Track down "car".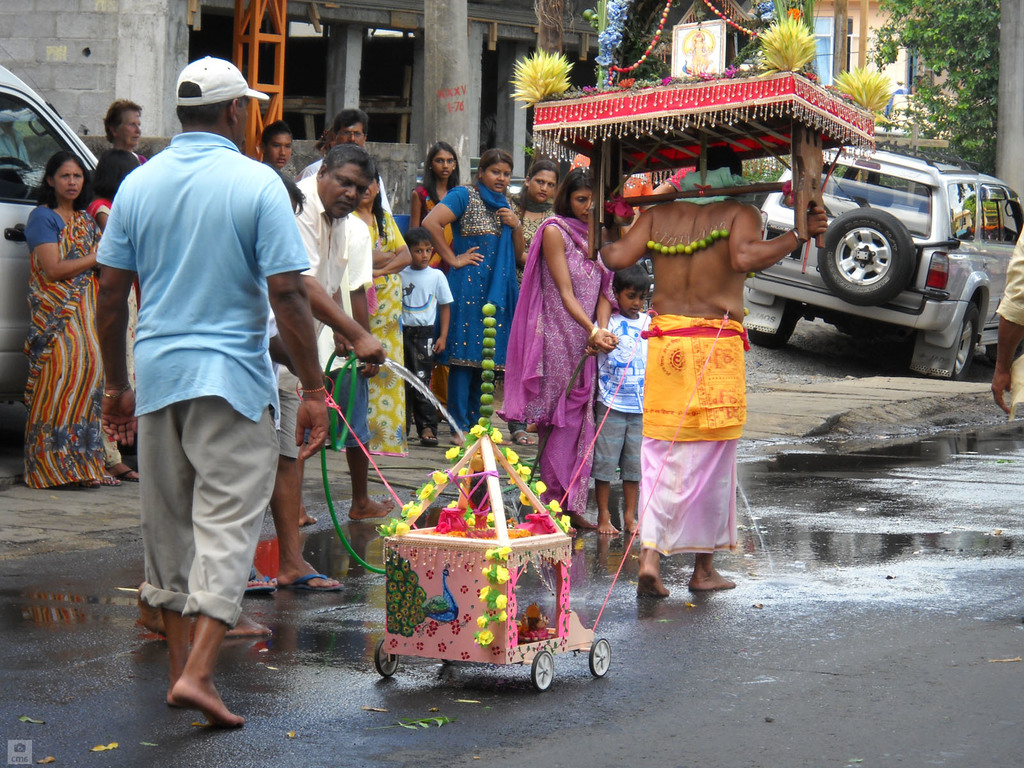
Tracked to (left=733, top=155, right=1023, bottom=385).
